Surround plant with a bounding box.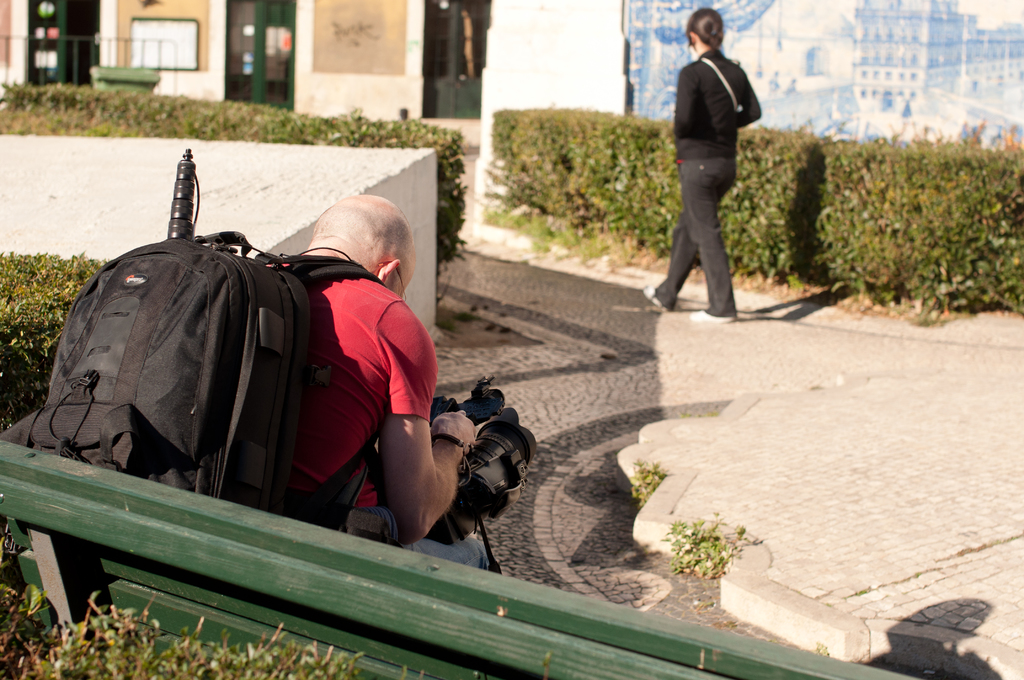
666,520,771,598.
